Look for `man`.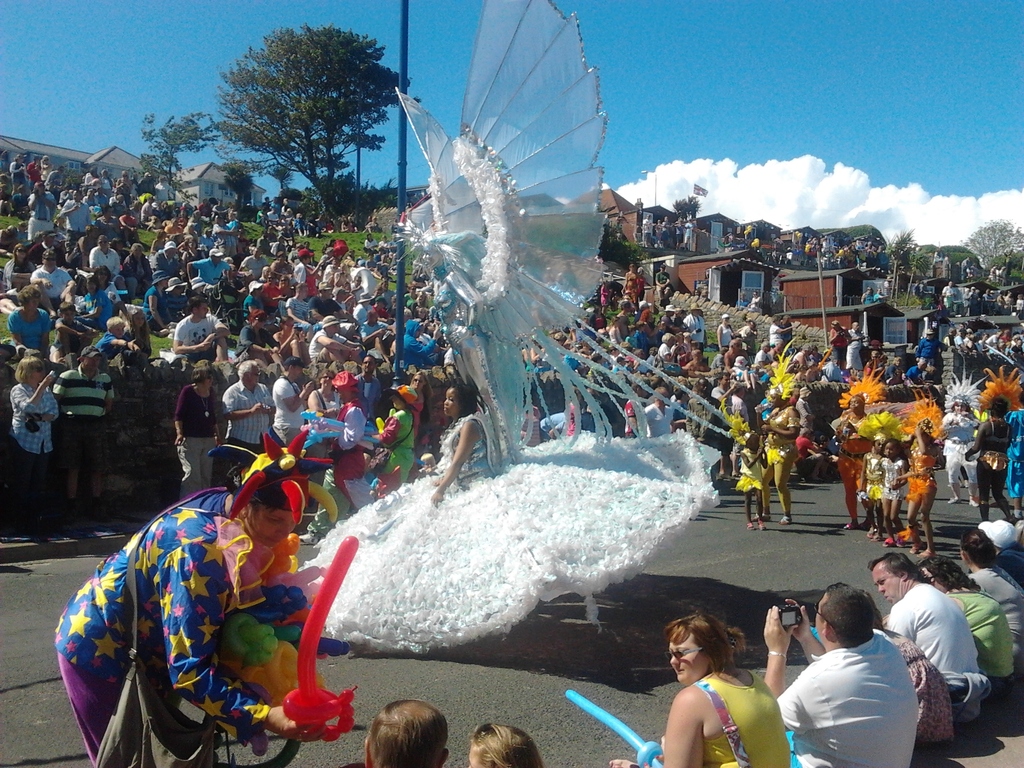
Found: [868,552,984,728].
